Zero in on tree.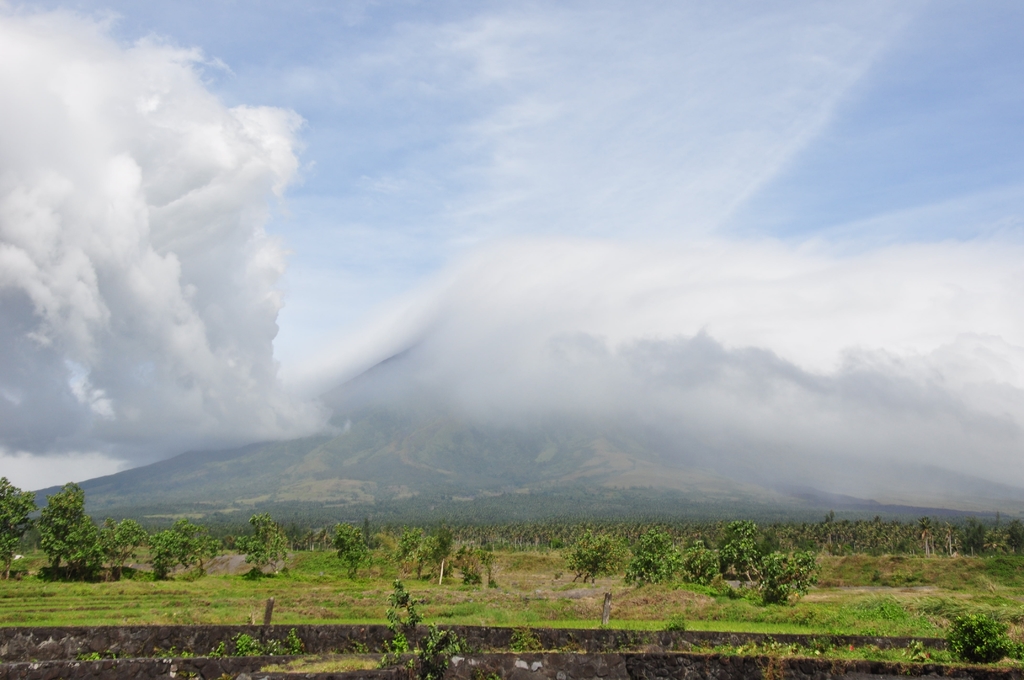
Zeroed in: pyautogui.locateOnScreen(723, 520, 755, 574).
